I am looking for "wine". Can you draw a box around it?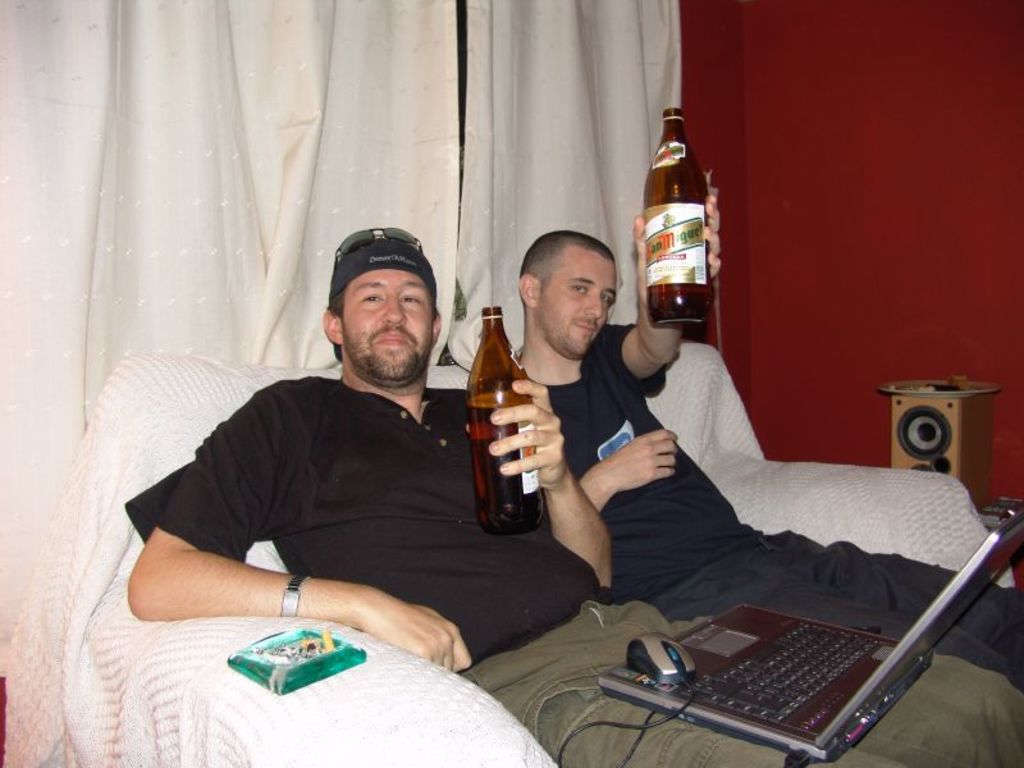
Sure, the bounding box is left=652, top=285, right=716, bottom=324.
